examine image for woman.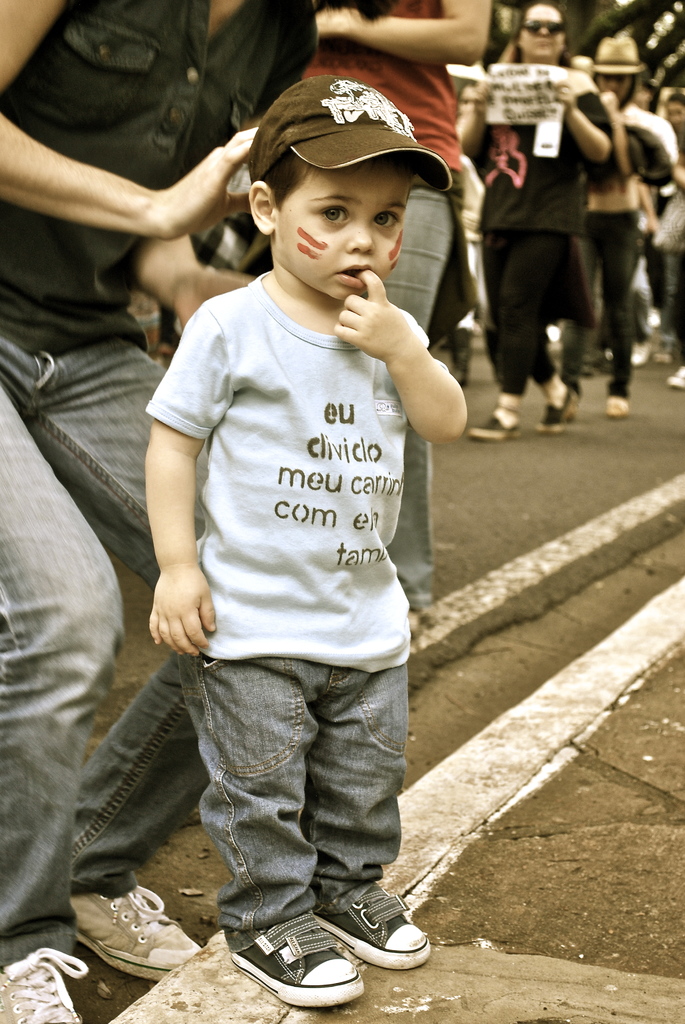
Examination result: 457:0:615:433.
